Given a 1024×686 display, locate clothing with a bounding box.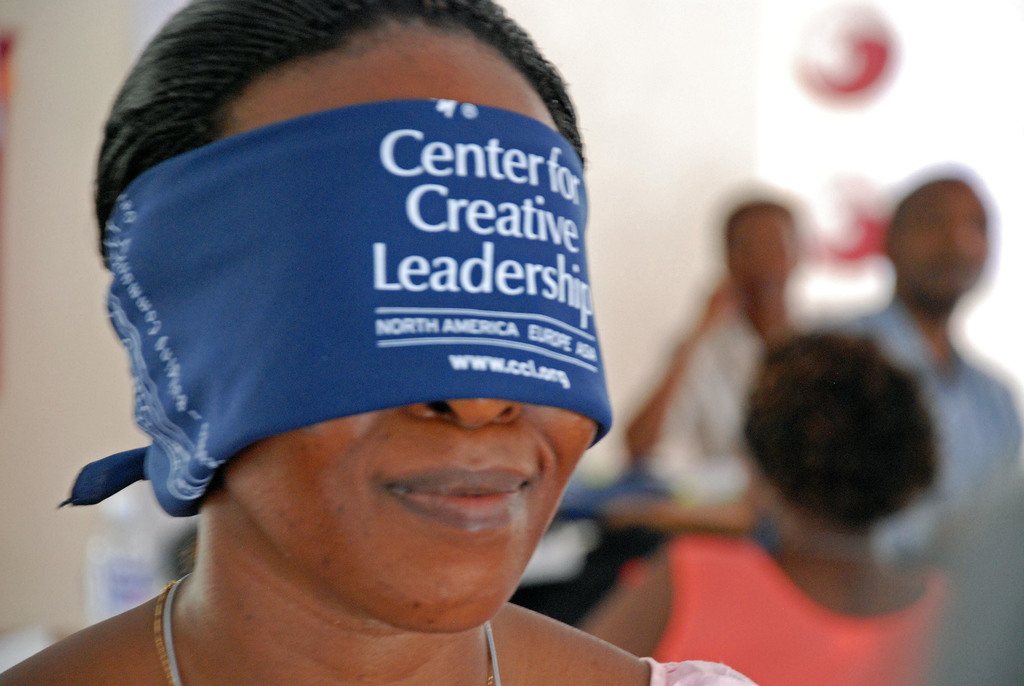
Located: Rect(651, 527, 956, 685).
